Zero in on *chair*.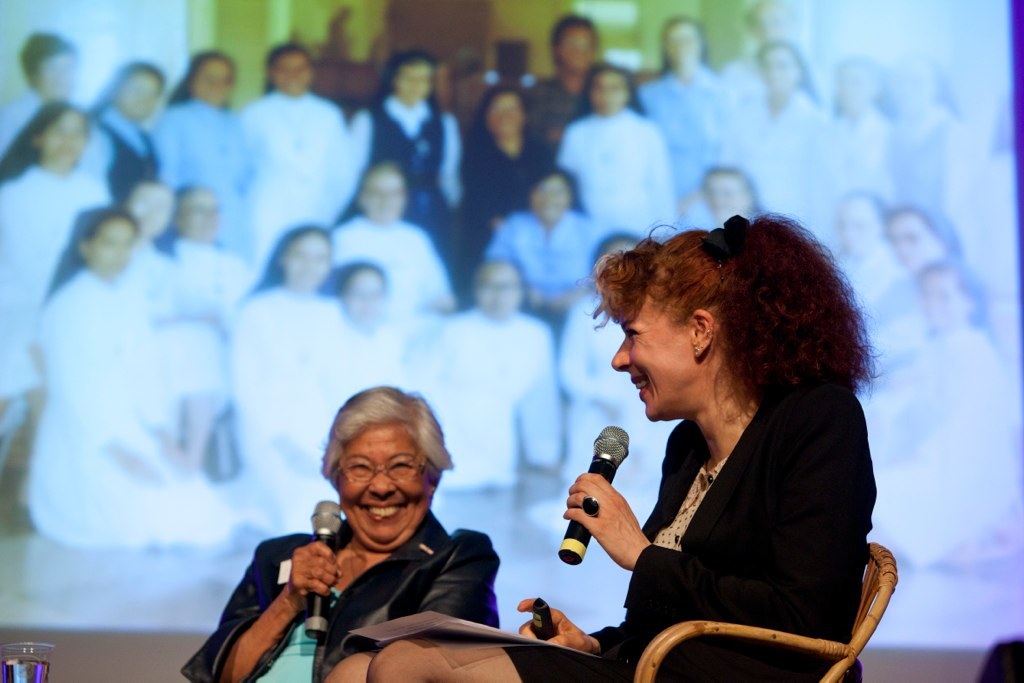
Zeroed in: bbox=(628, 537, 895, 682).
